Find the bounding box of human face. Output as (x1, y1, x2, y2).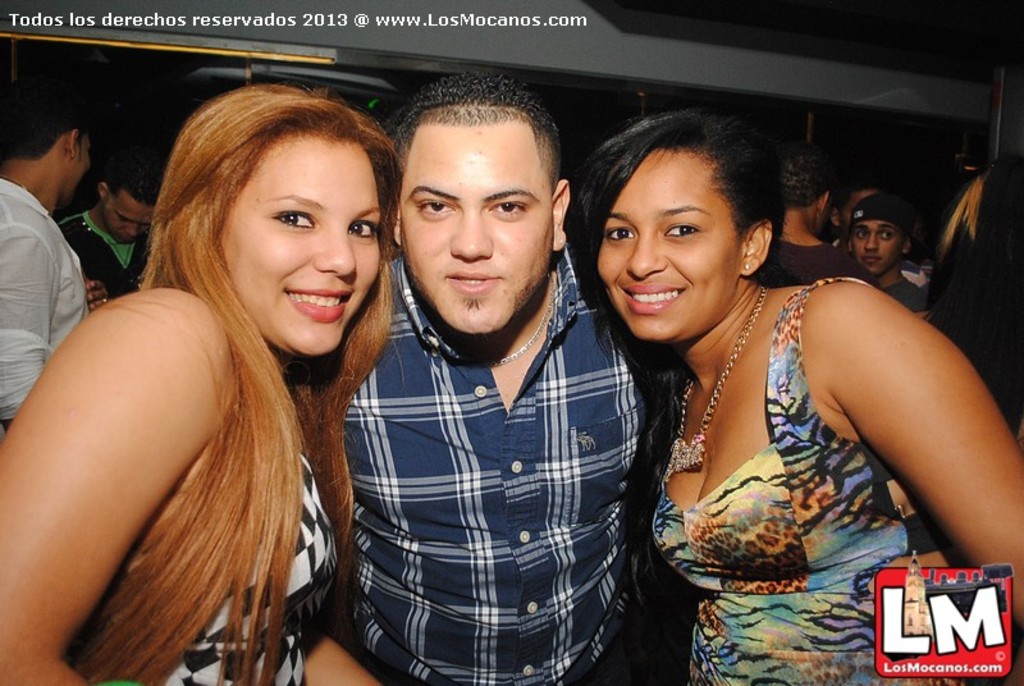
(392, 100, 544, 334).
